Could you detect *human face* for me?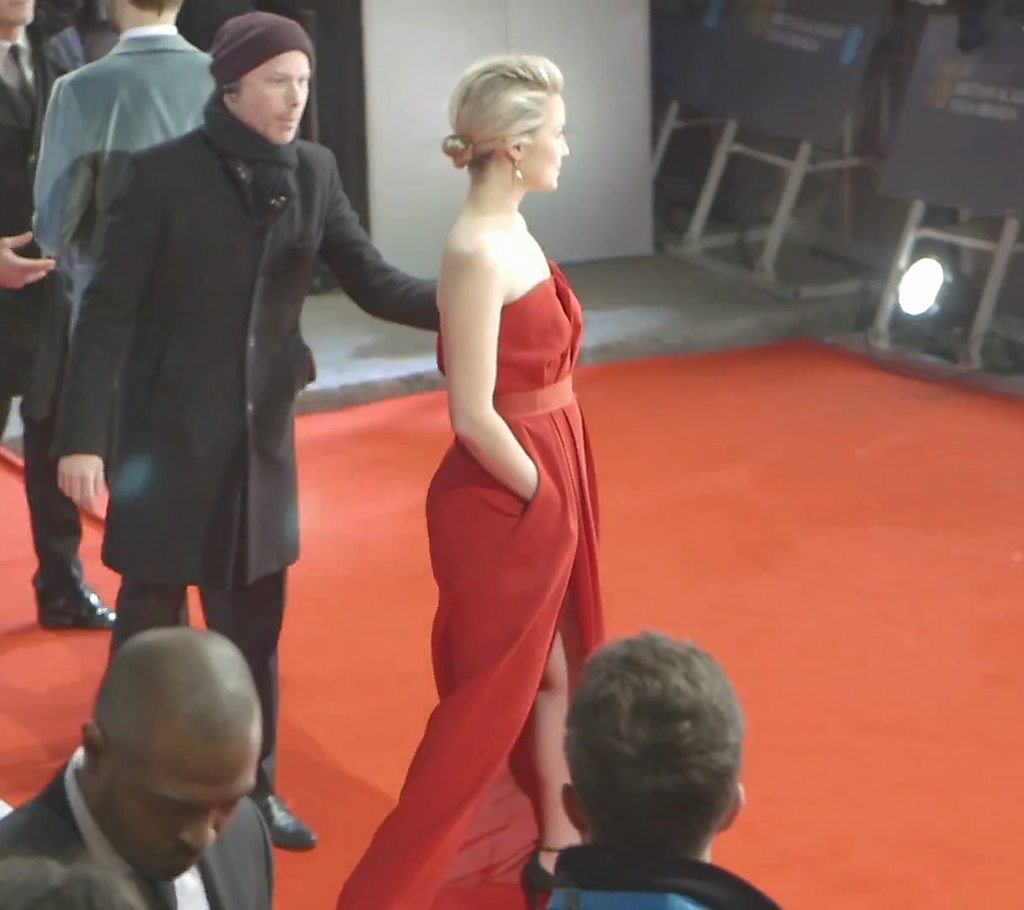
Detection result: [left=0, top=0, right=33, bottom=27].
